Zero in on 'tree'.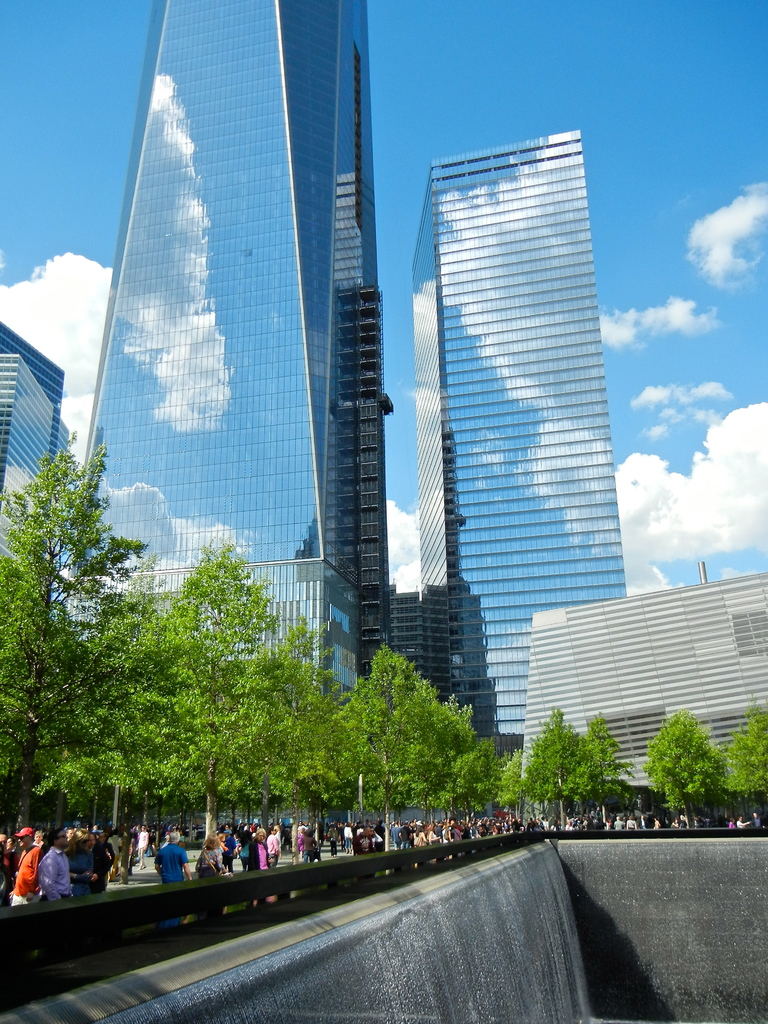
Zeroed in: {"left": 569, "top": 708, "right": 637, "bottom": 826}.
